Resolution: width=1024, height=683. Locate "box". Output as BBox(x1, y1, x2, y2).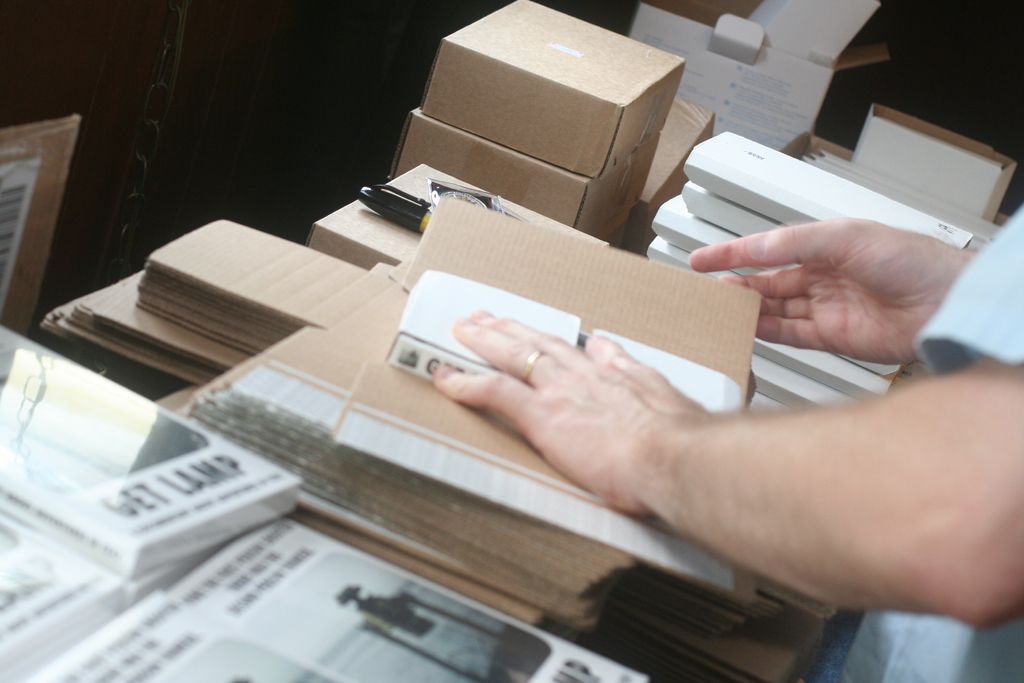
BBox(421, 0, 689, 176).
